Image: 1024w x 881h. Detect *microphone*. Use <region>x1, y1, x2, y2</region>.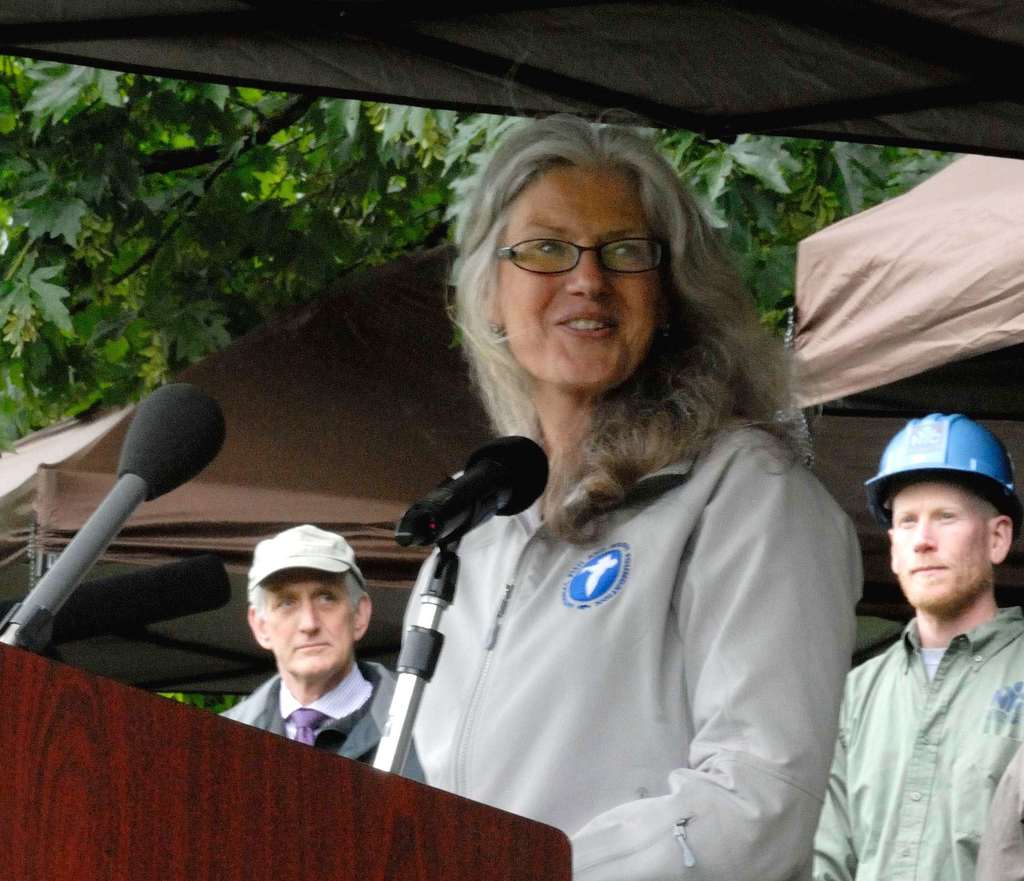
<region>405, 443, 561, 559</region>.
